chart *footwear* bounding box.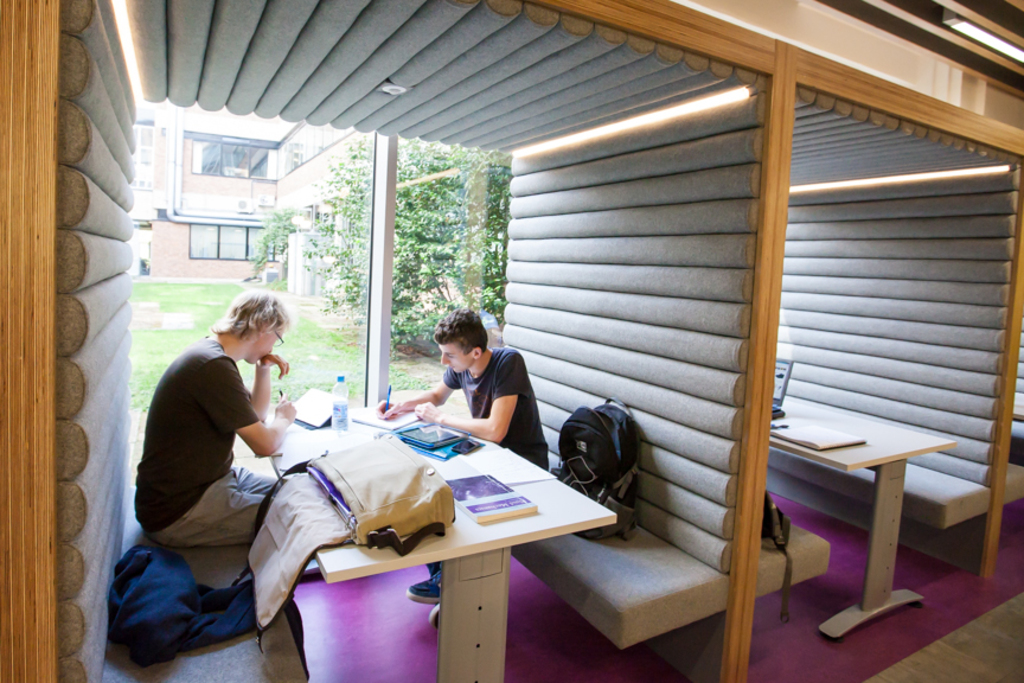
Charted: rect(428, 600, 448, 634).
